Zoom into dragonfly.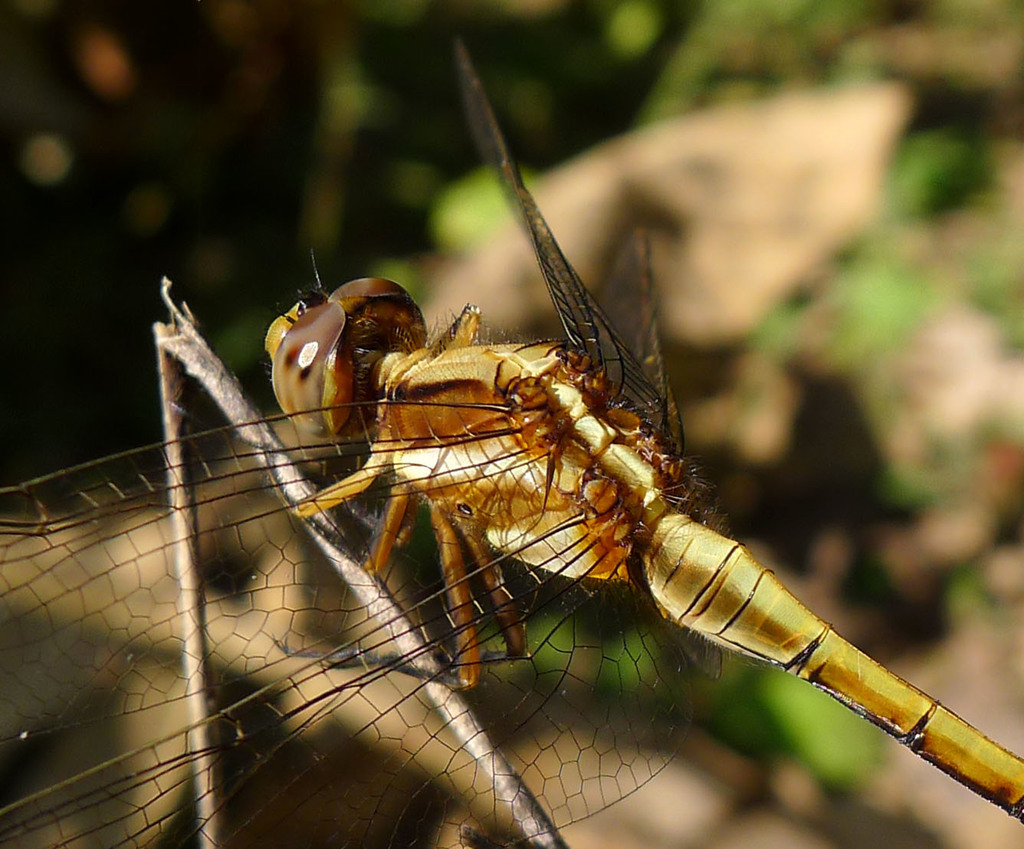
Zoom target: bbox=[0, 31, 1023, 848].
